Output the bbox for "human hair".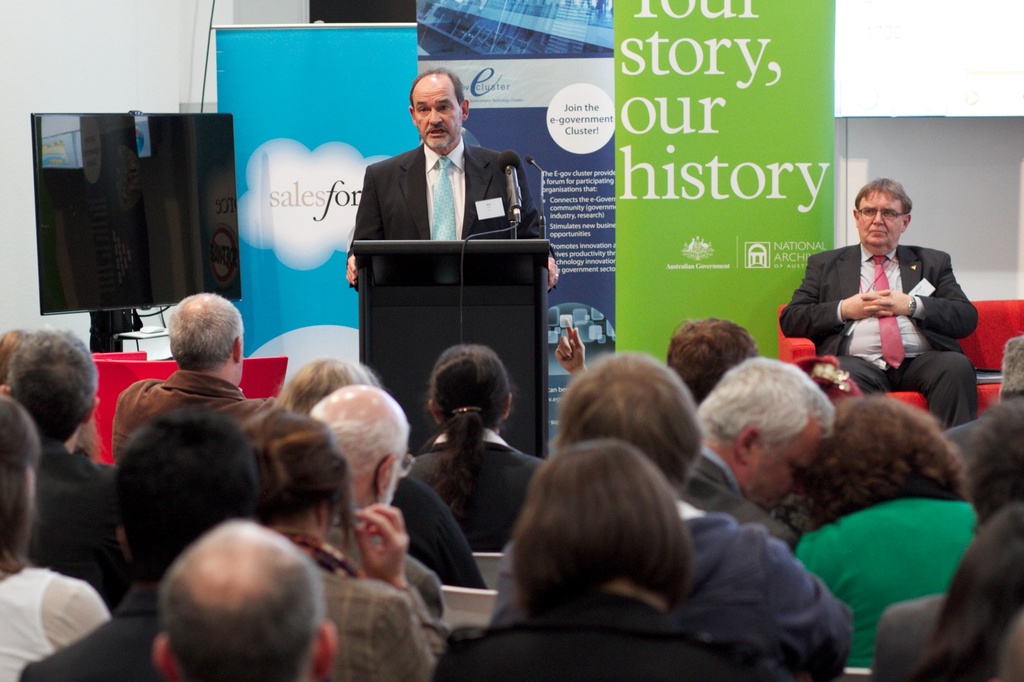
(left=109, top=407, right=262, bottom=578).
